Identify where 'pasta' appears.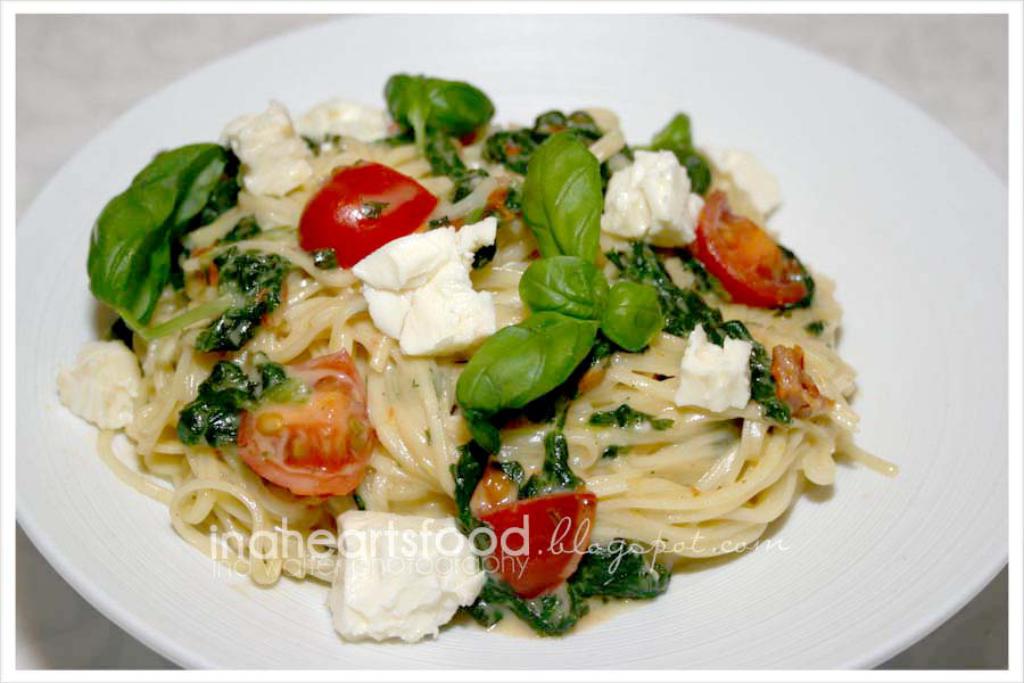
Appears at (85, 67, 897, 637).
